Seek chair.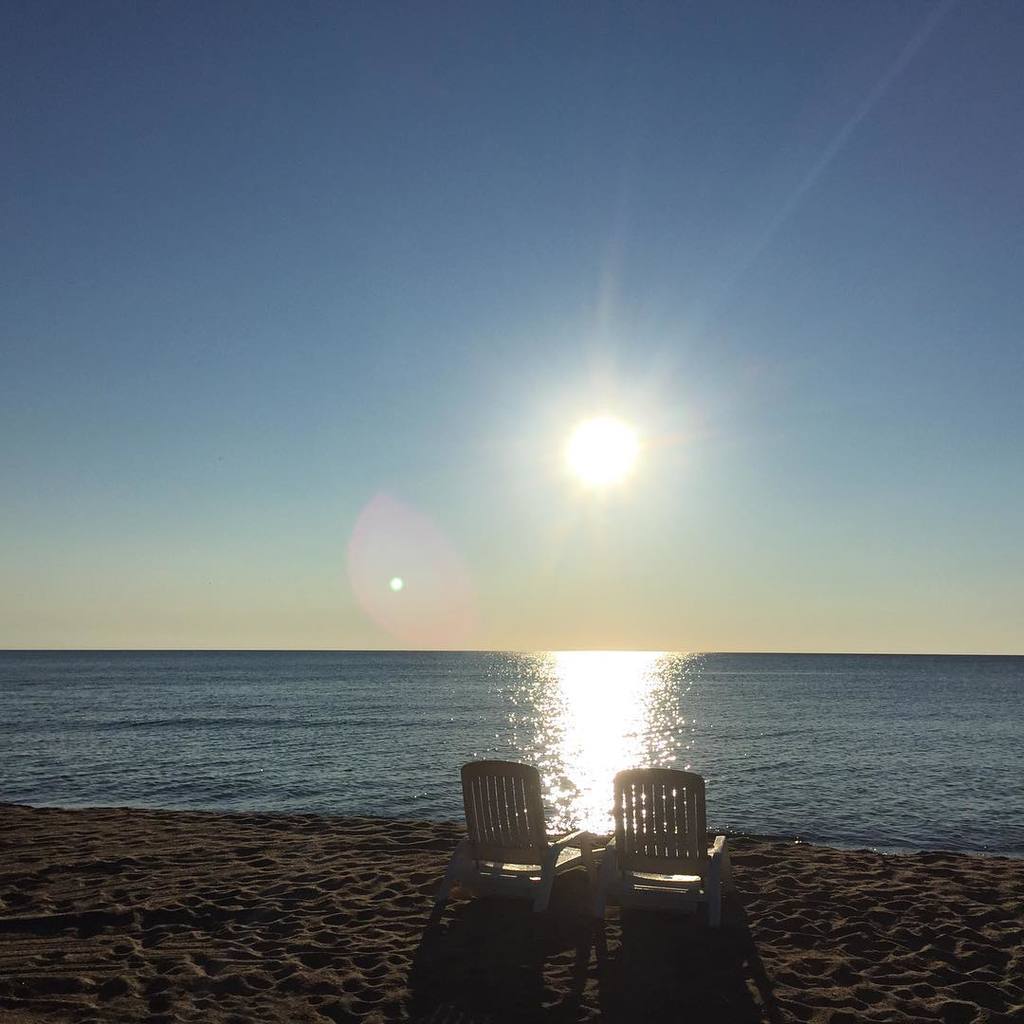
select_region(456, 759, 602, 950).
